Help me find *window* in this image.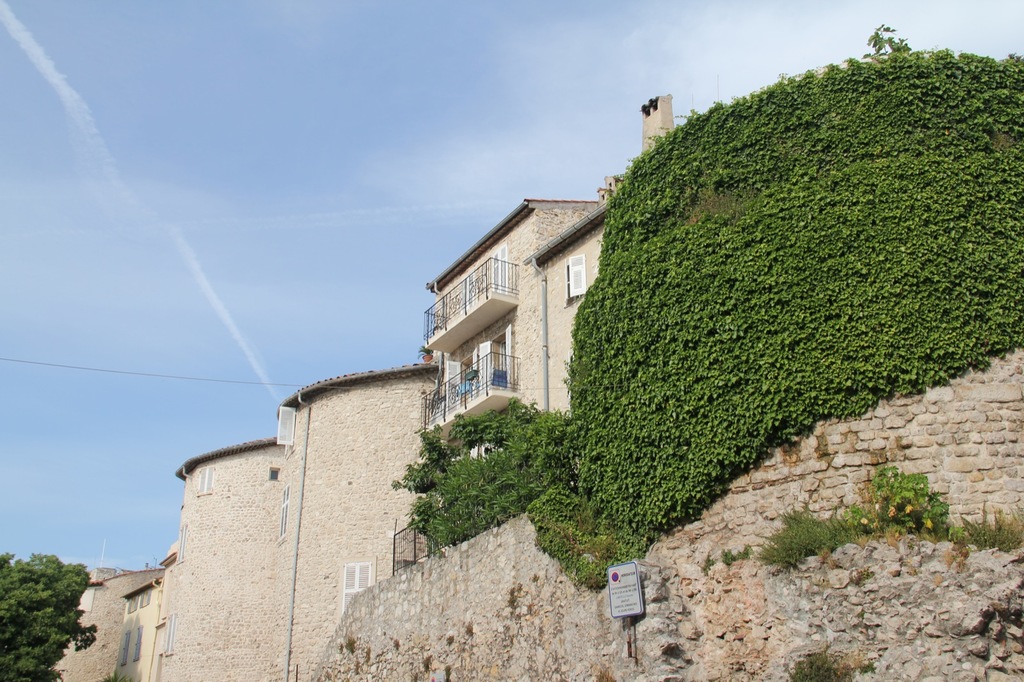
Found it: Rect(195, 468, 216, 501).
